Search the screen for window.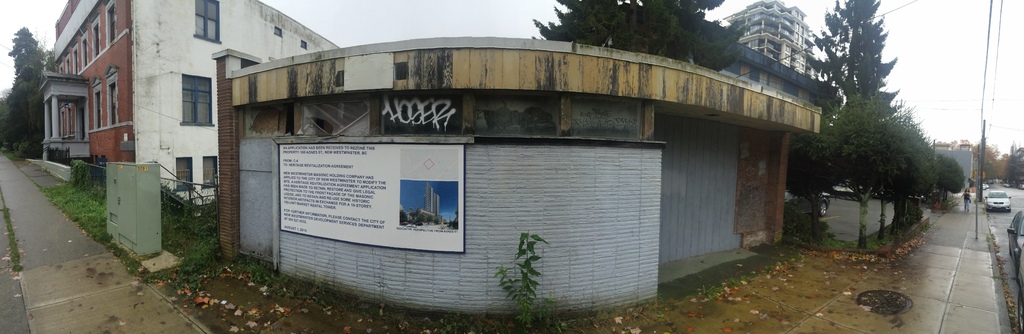
Found at bbox=(89, 17, 103, 60).
